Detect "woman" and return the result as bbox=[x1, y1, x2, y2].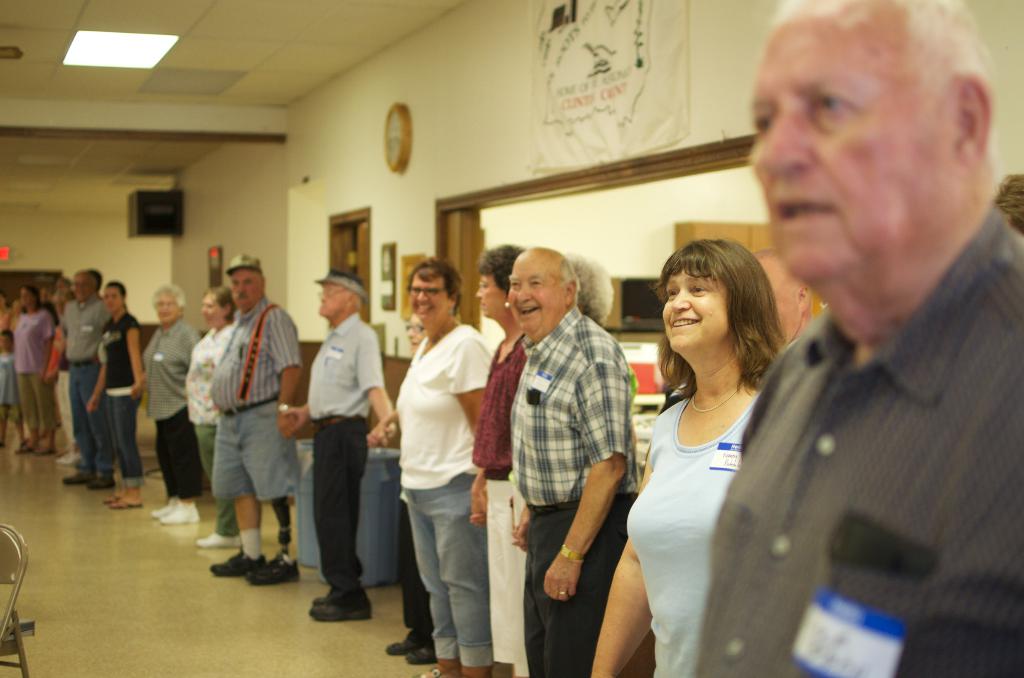
bbox=[184, 285, 241, 540].
